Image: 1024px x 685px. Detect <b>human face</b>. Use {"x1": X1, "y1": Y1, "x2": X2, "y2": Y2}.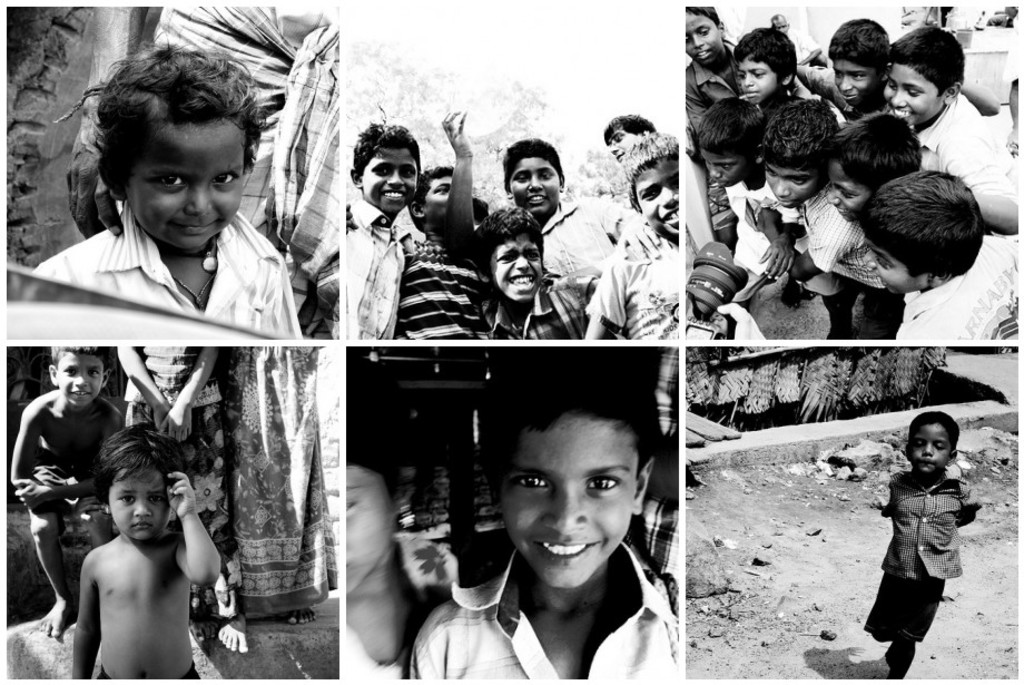
{"x1": 110, "y1": 464, "x2": 170, "y2": 539}.
